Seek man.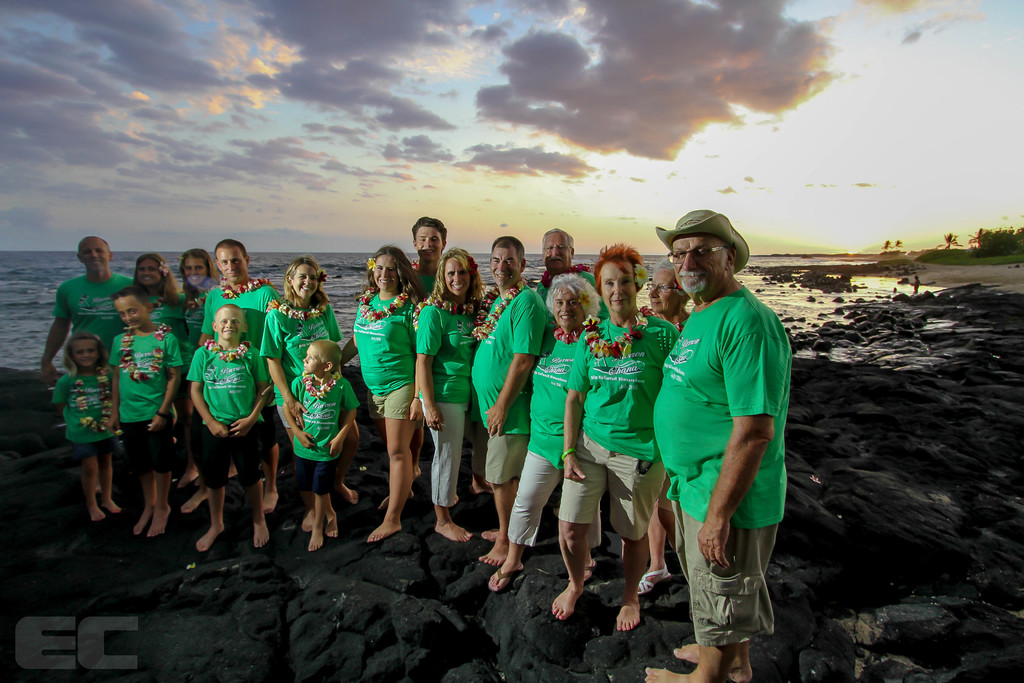
rect(652, 213, 798, 661).
